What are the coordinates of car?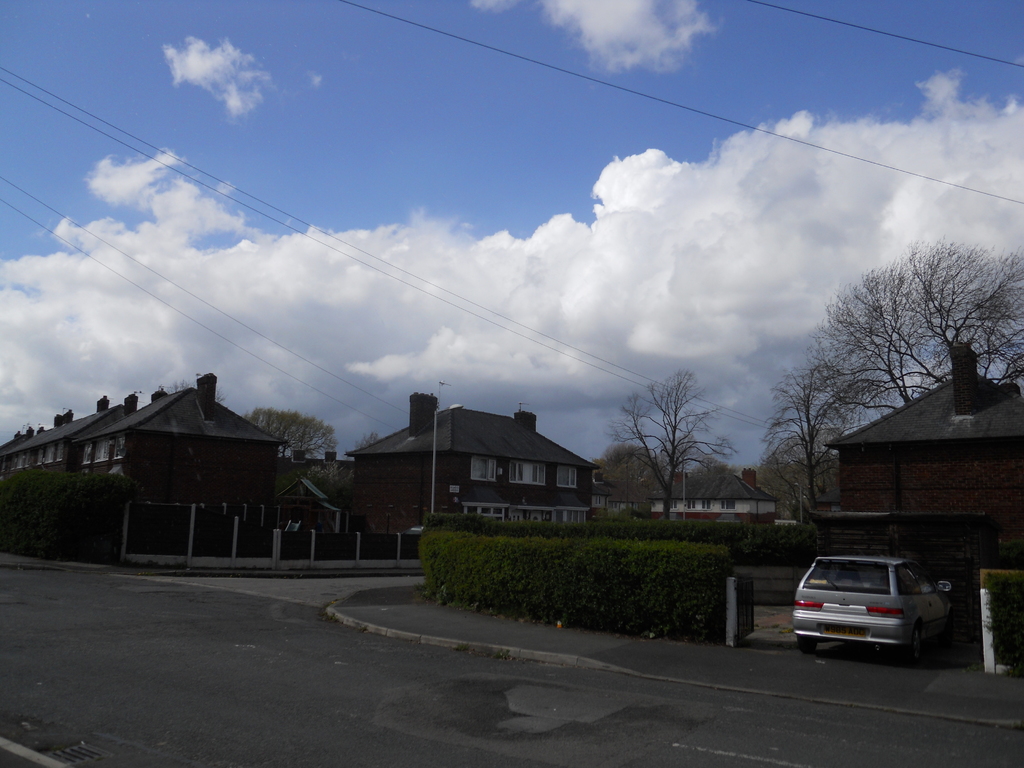
{"x1": 788, "y1": 557, "x2": 971, "y2": 669}.
